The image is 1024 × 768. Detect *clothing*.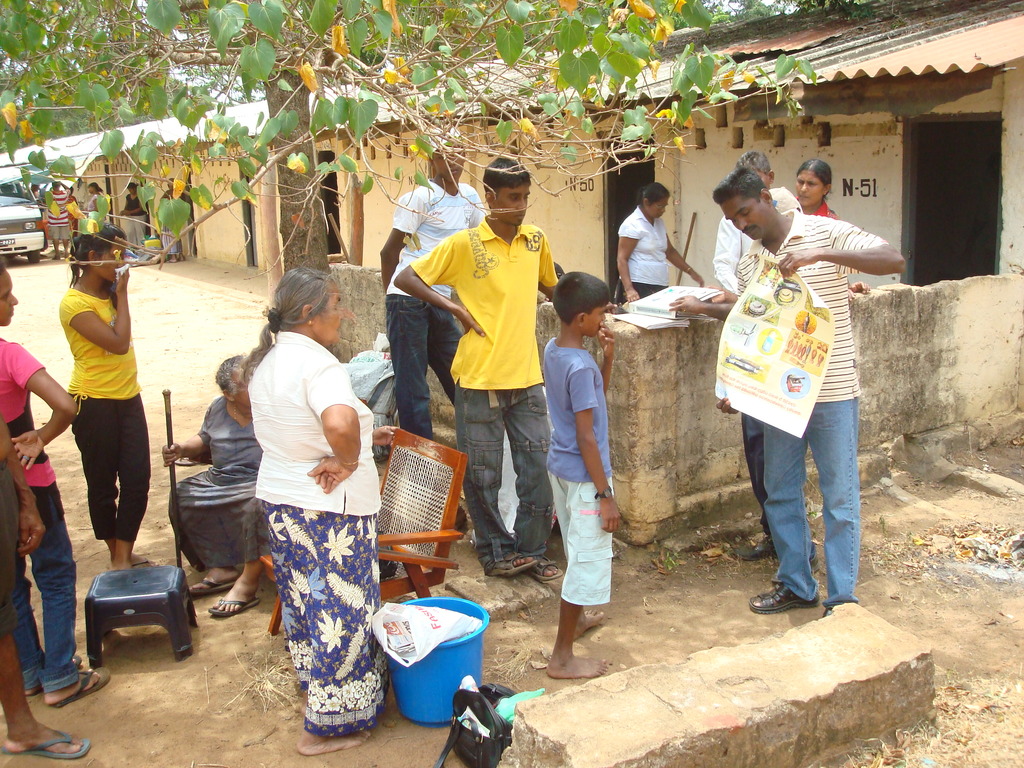
Detection: x1=741 y1=412 x2=813 y2=547.
